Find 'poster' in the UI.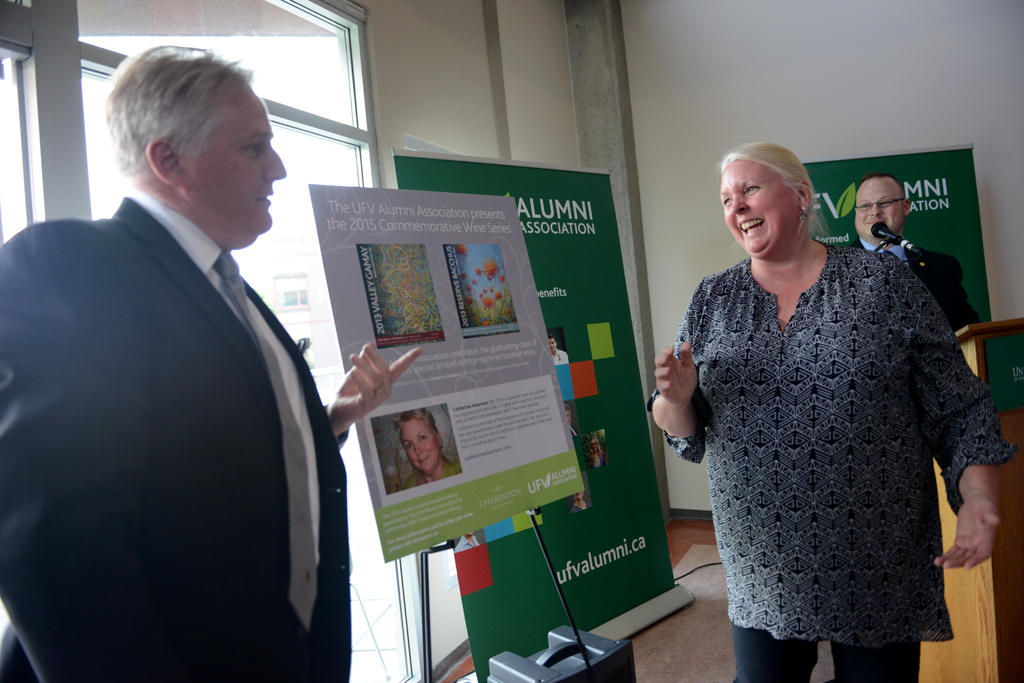
UI element at {"left": 391, "top": 145, "right": 692, "bottom": 682}.
